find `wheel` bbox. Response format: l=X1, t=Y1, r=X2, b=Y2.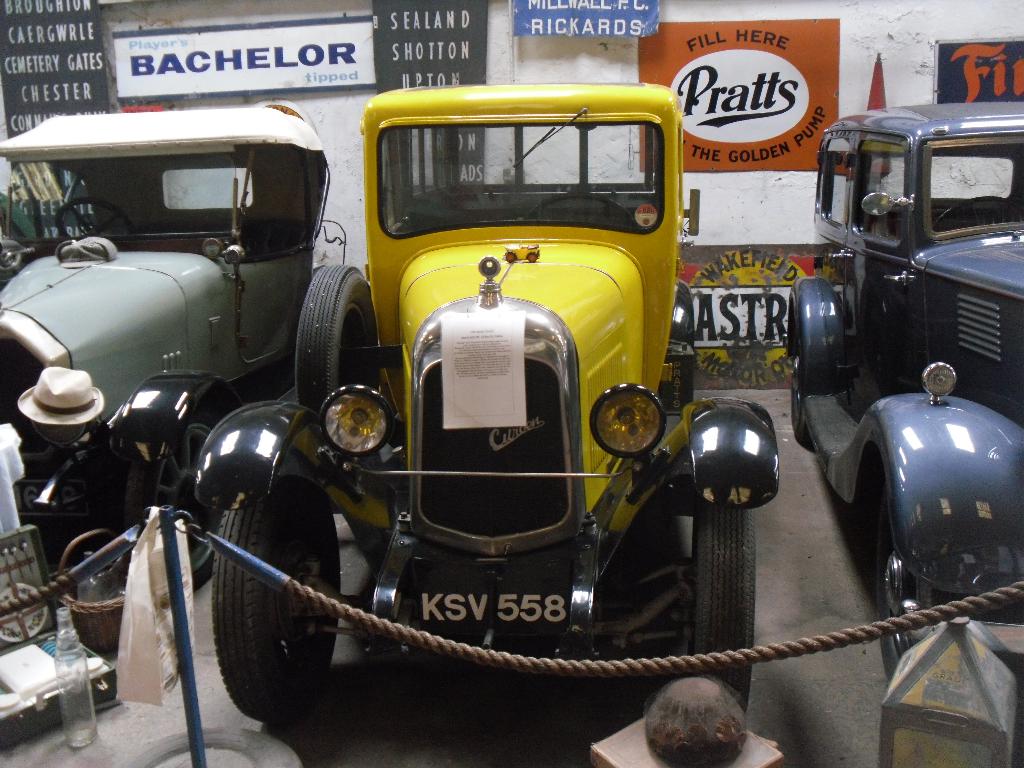
l=523, t=193, r=636, b=228.
